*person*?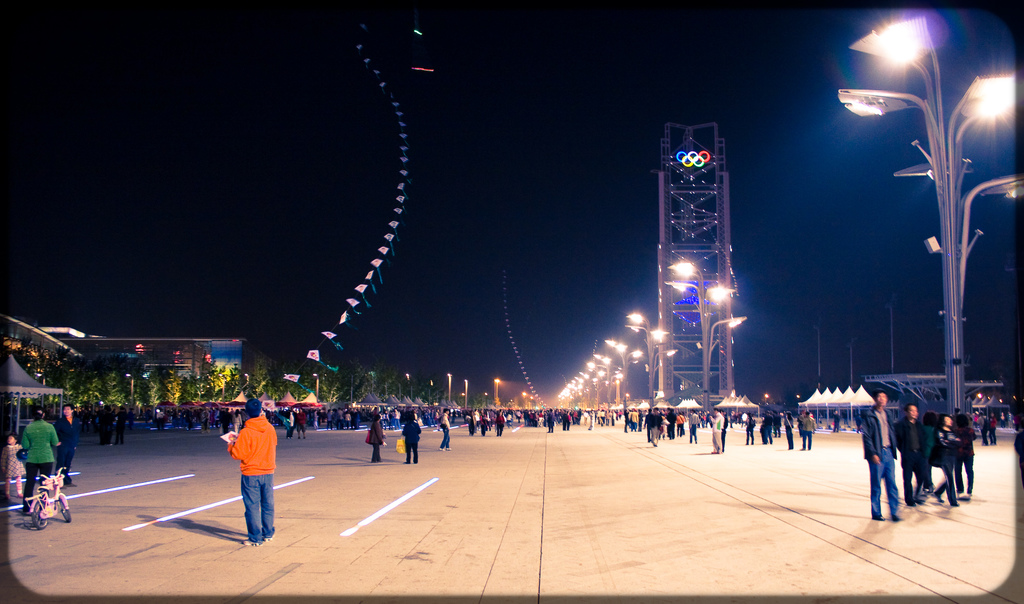
367:411:386:461
